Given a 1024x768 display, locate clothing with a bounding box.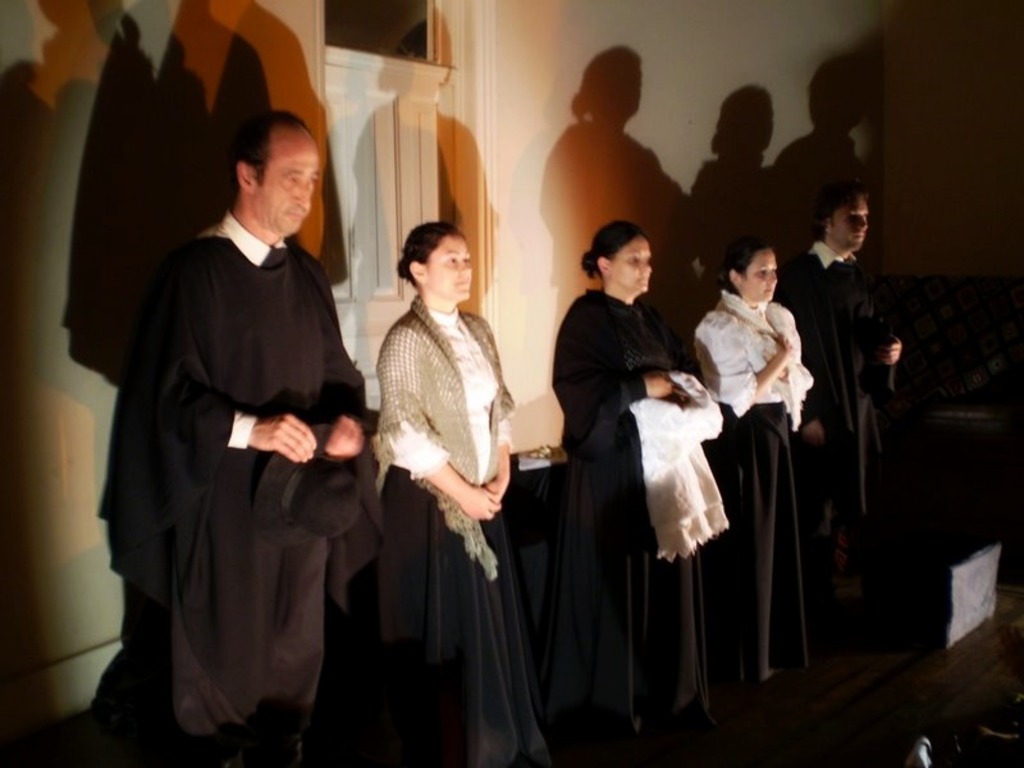
Located: <box>778,223,905,545</box>.
